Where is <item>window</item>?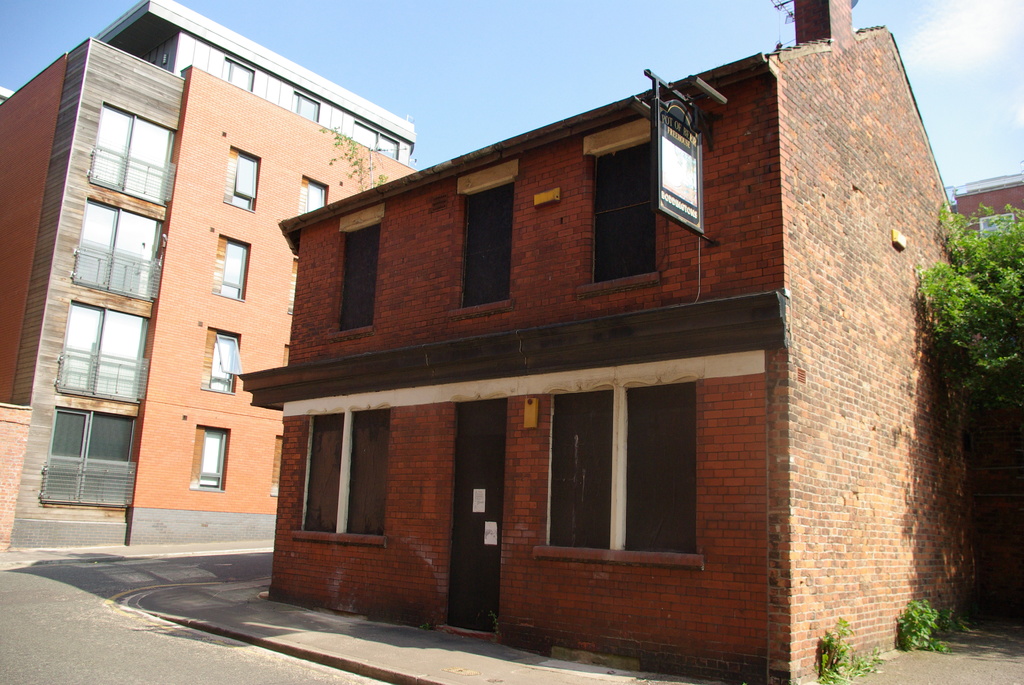
x1=73 y1=193 x2=163 y2=303.
